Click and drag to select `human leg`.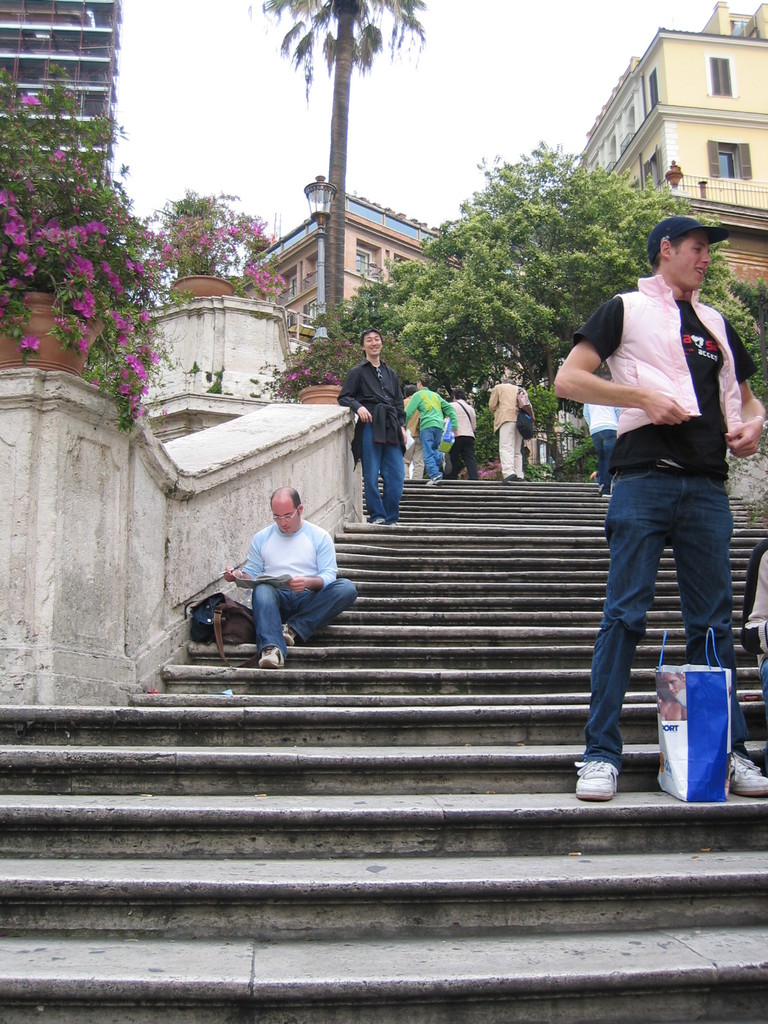
Selection: <region>252, 580, 296, 668</region>.
